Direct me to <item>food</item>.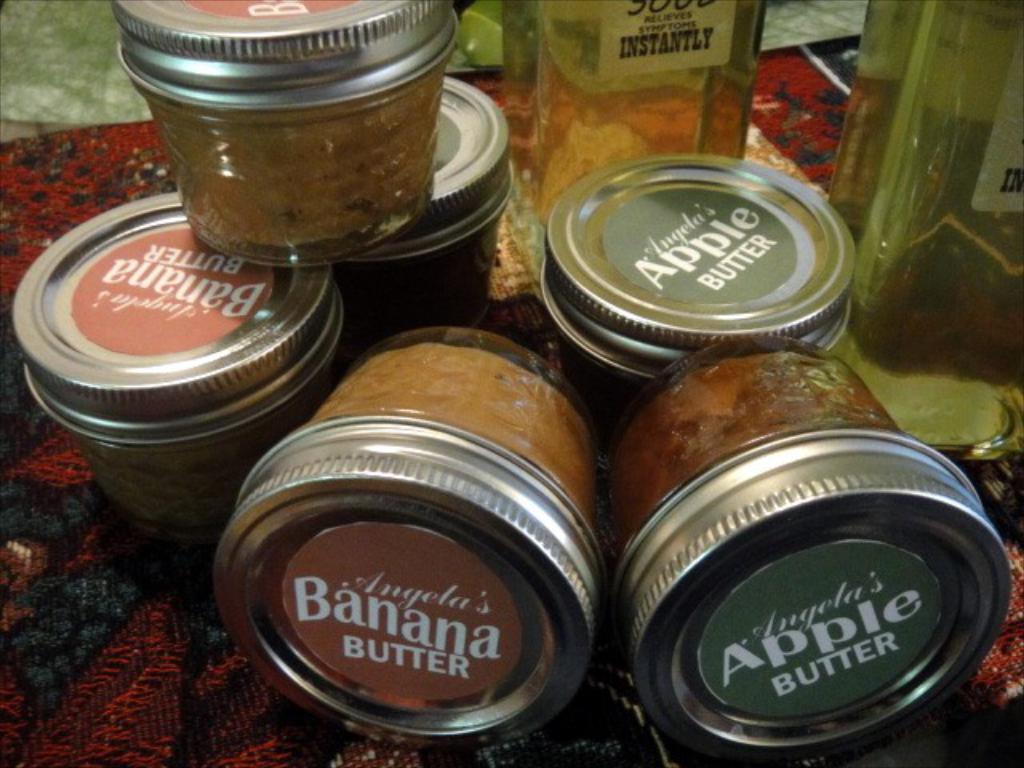
Direction: 66:379:328:531.
